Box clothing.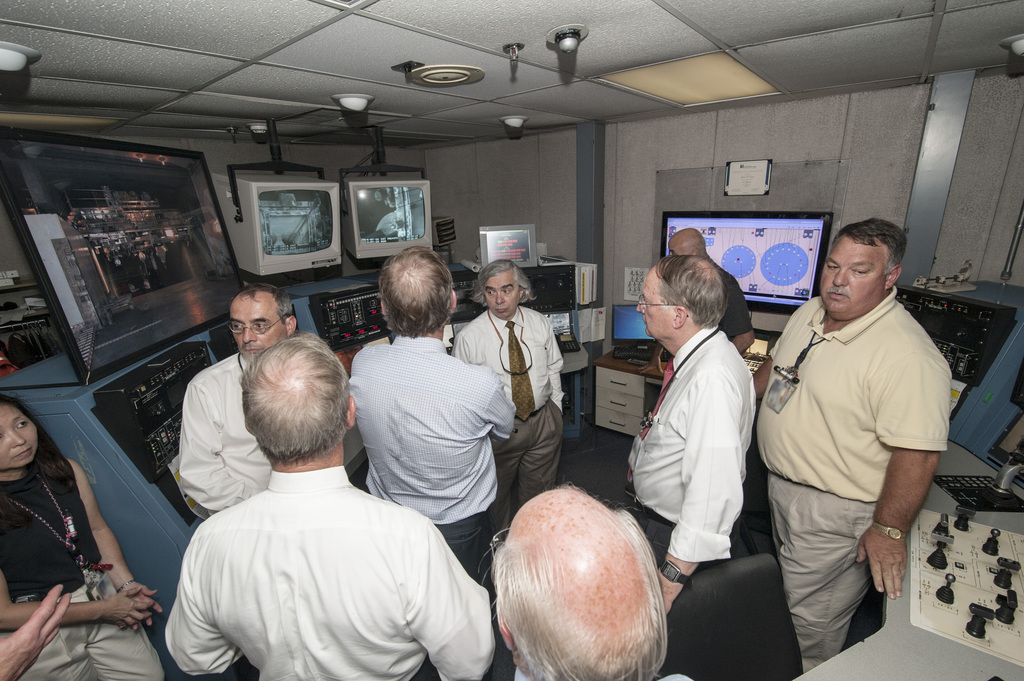
(x1=2, y1=575, x2=164, y2=680).
